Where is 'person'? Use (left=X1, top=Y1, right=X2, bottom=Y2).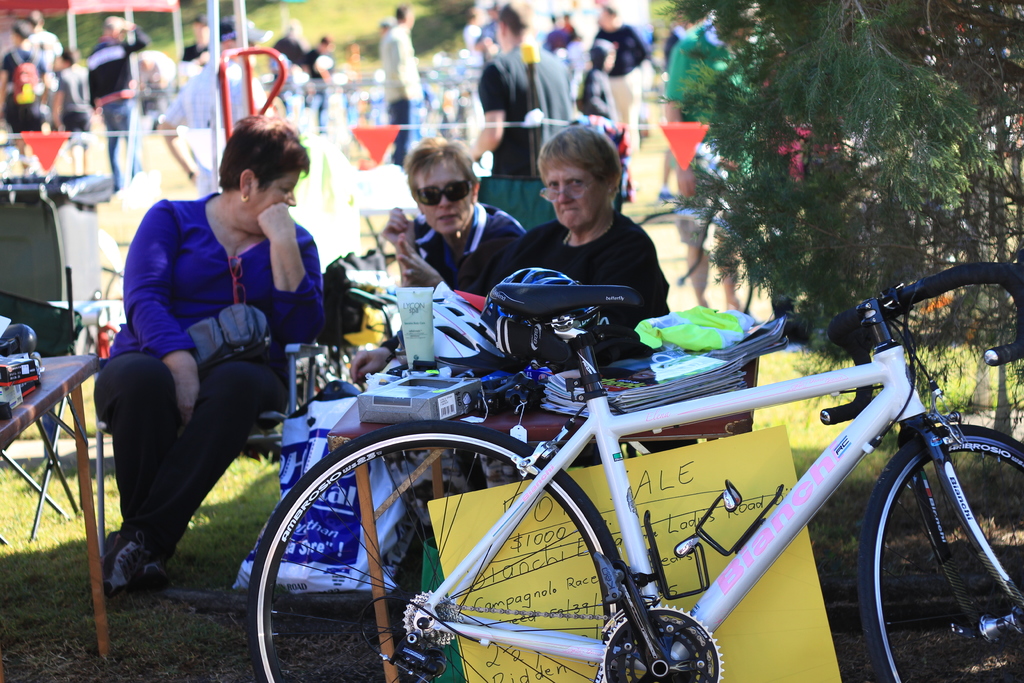
(left=381, top=138, right=525, bottom=295).
